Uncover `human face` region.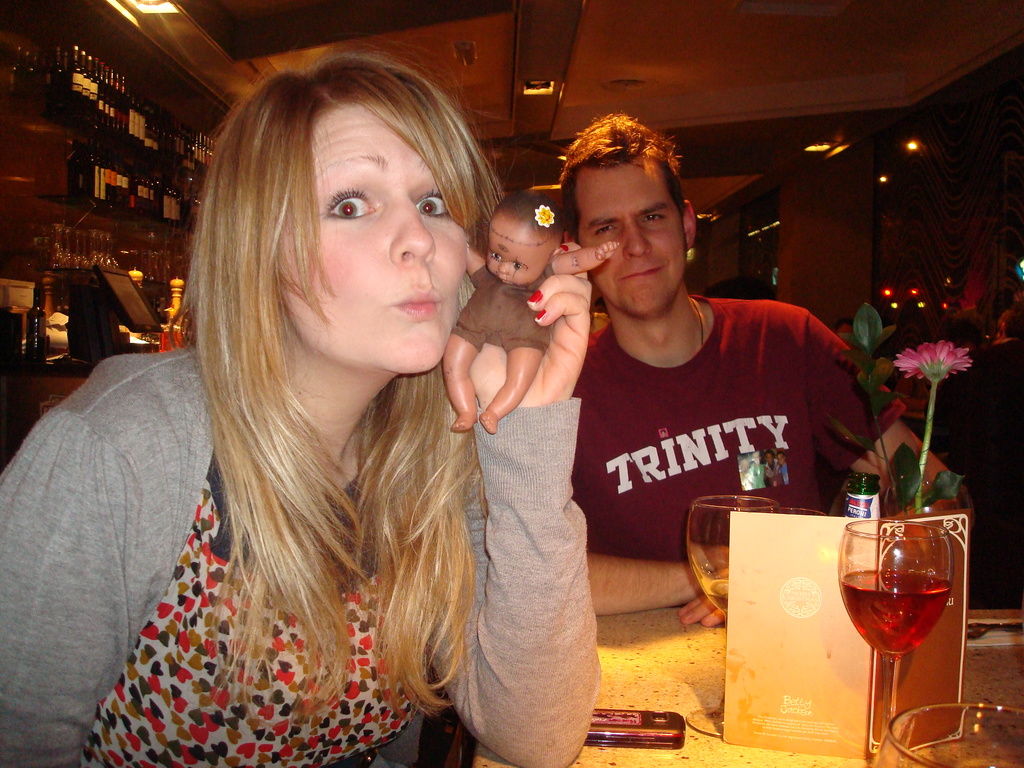
Uncovered: {"left": 753, "top": 451, "right": 760, "bottom": 461}.
